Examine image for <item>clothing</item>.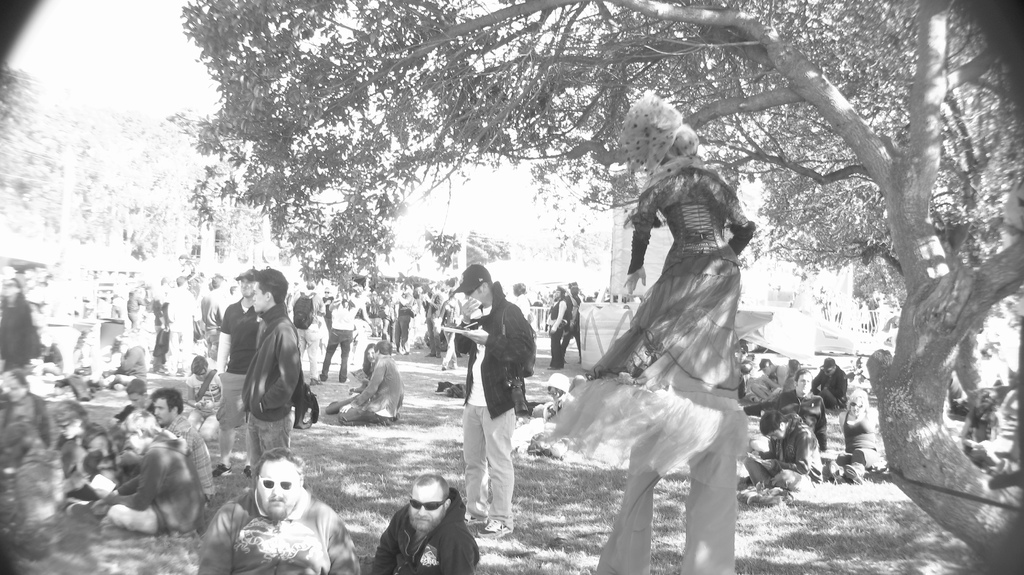
Examination result: crop(781, 391, 829, 455).
